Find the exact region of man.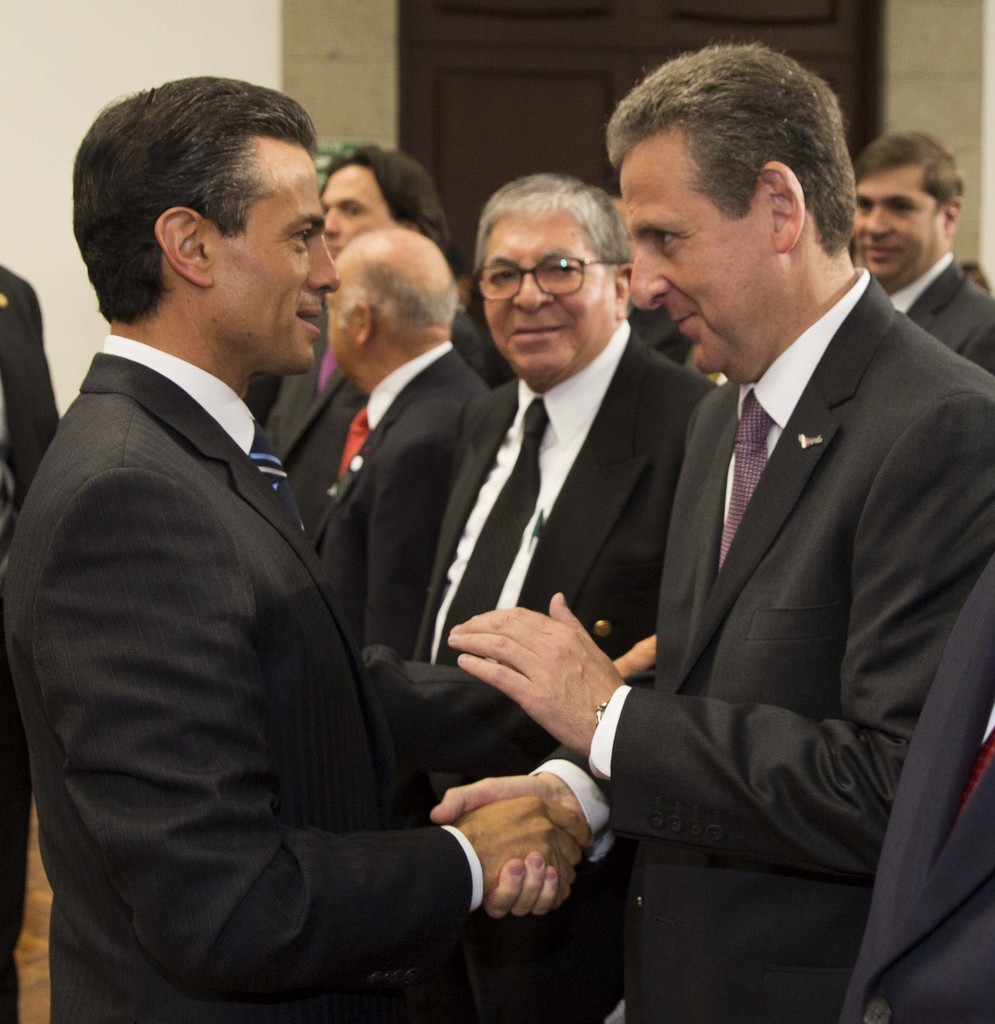
Exact region: 413:175:726:803.
